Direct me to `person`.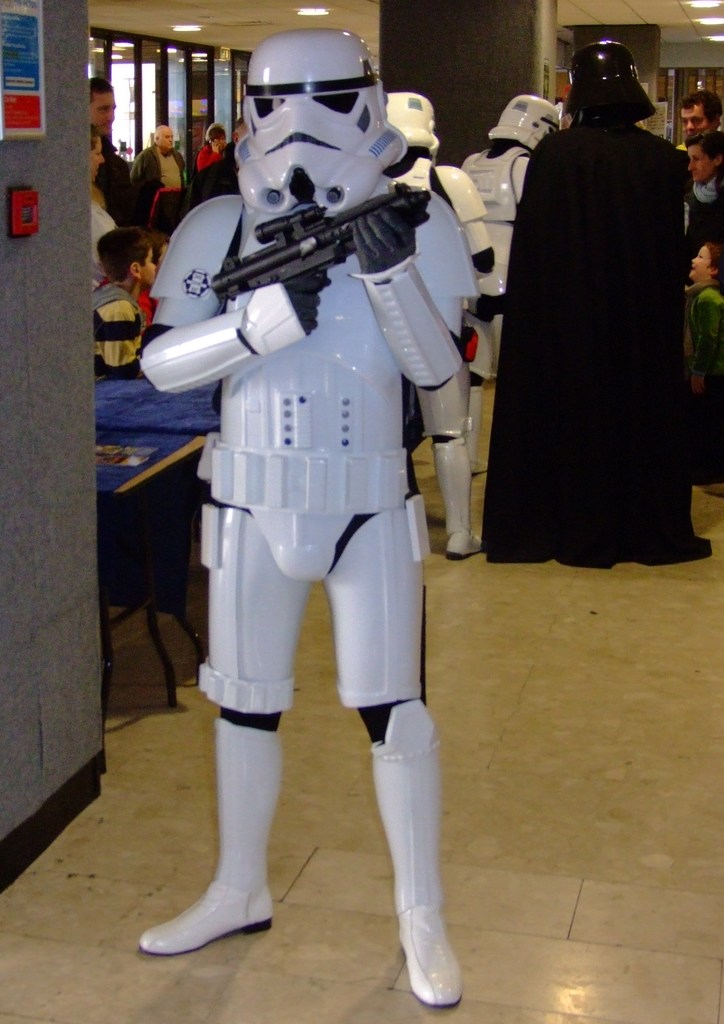
Direction: locate(116, 129, 175, 262).
